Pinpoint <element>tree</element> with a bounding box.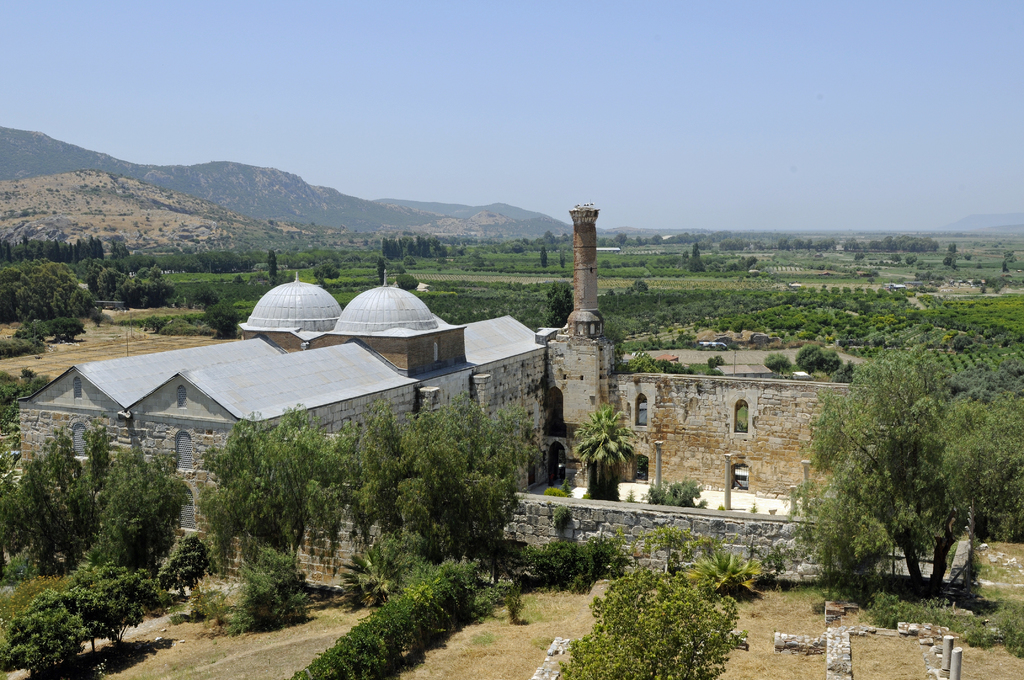
{"left": 173, "top": 253, "right": 201, "bottom": 272}.
